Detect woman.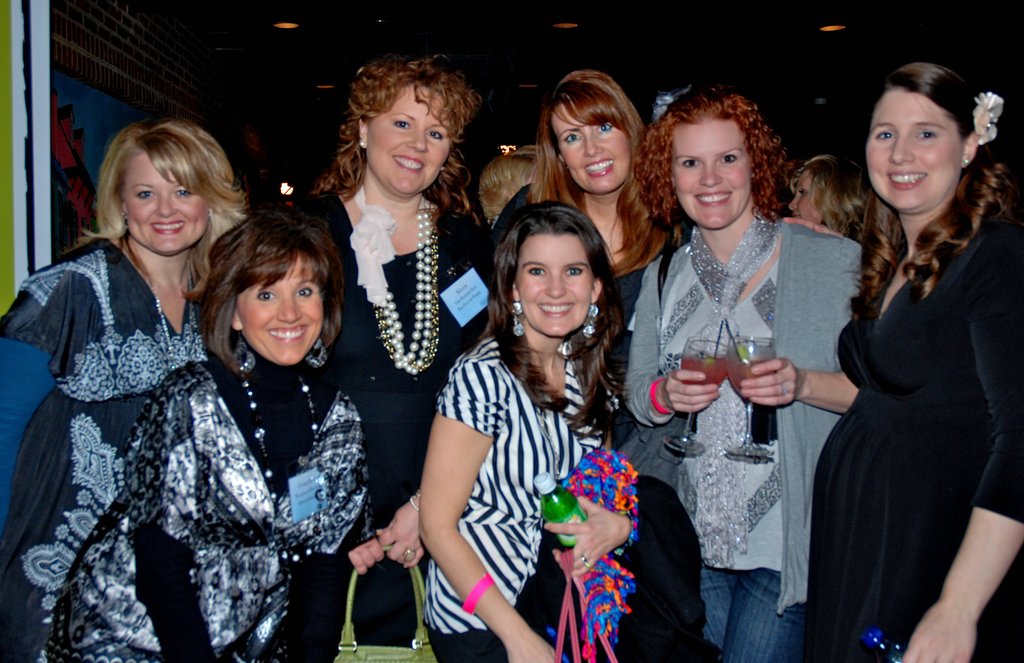
Detected at bbox=(789, 153, 871, 239).
